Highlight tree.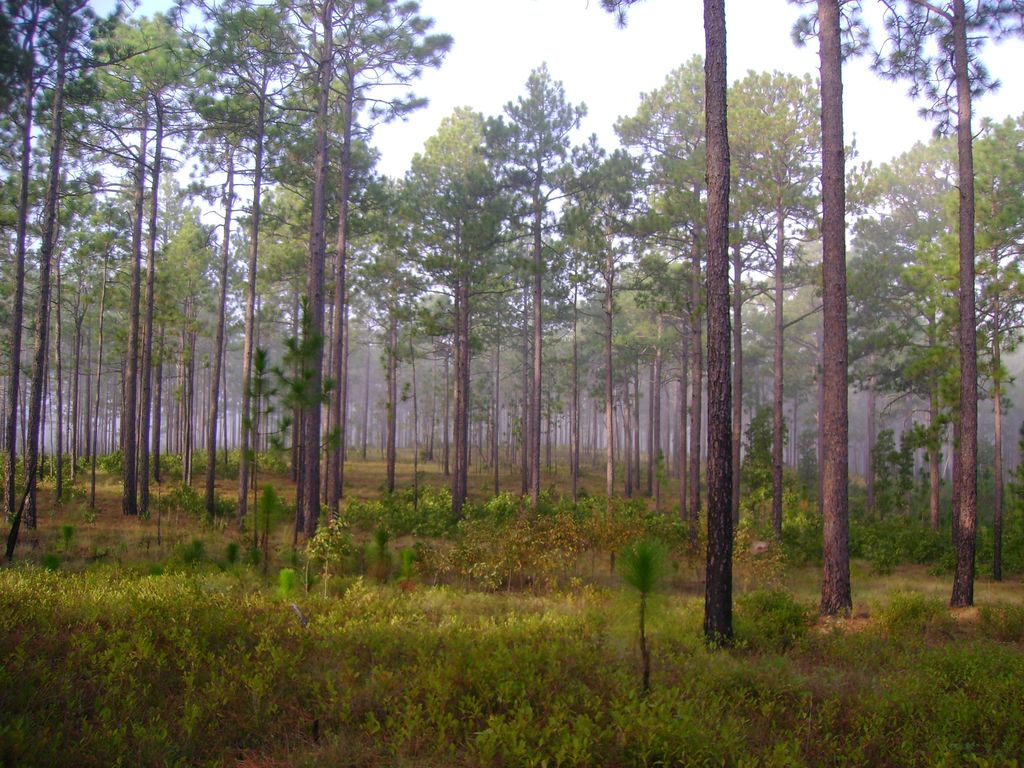
Highlighted region: crop(343, 172, 437, 487).
